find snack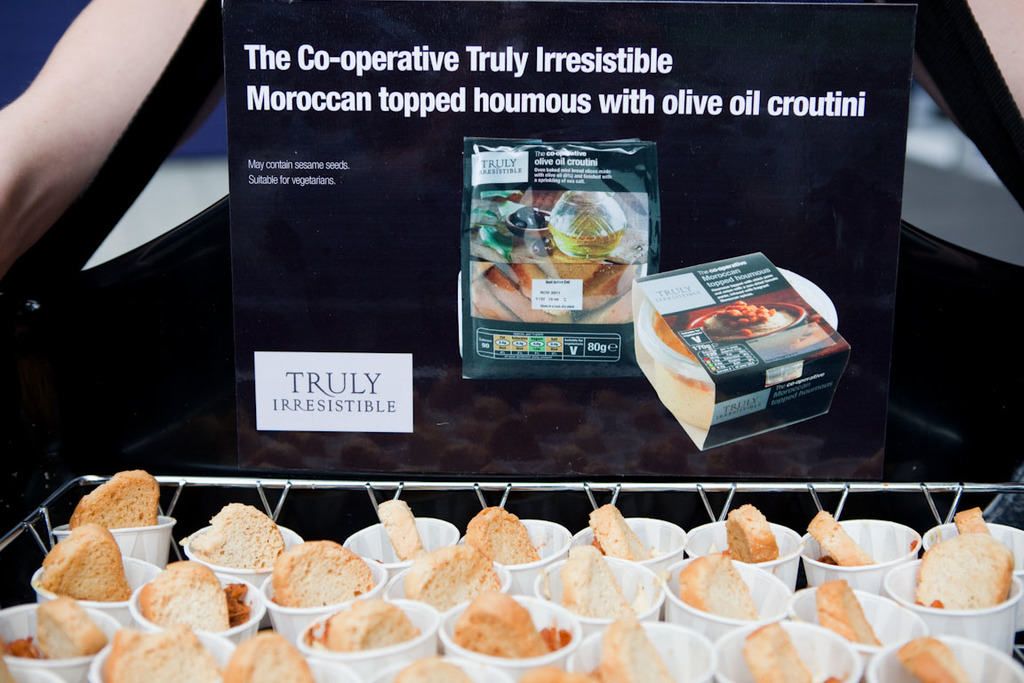
(left=806, top=511, right=871, bottom=563)
